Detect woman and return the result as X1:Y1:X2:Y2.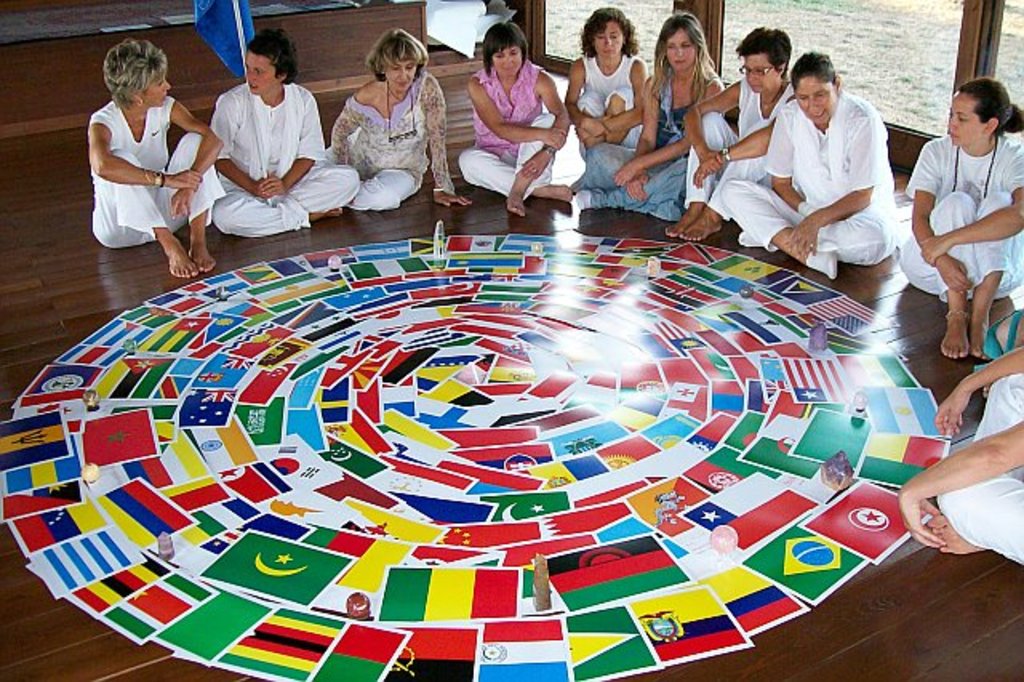
318:27:448:194.
